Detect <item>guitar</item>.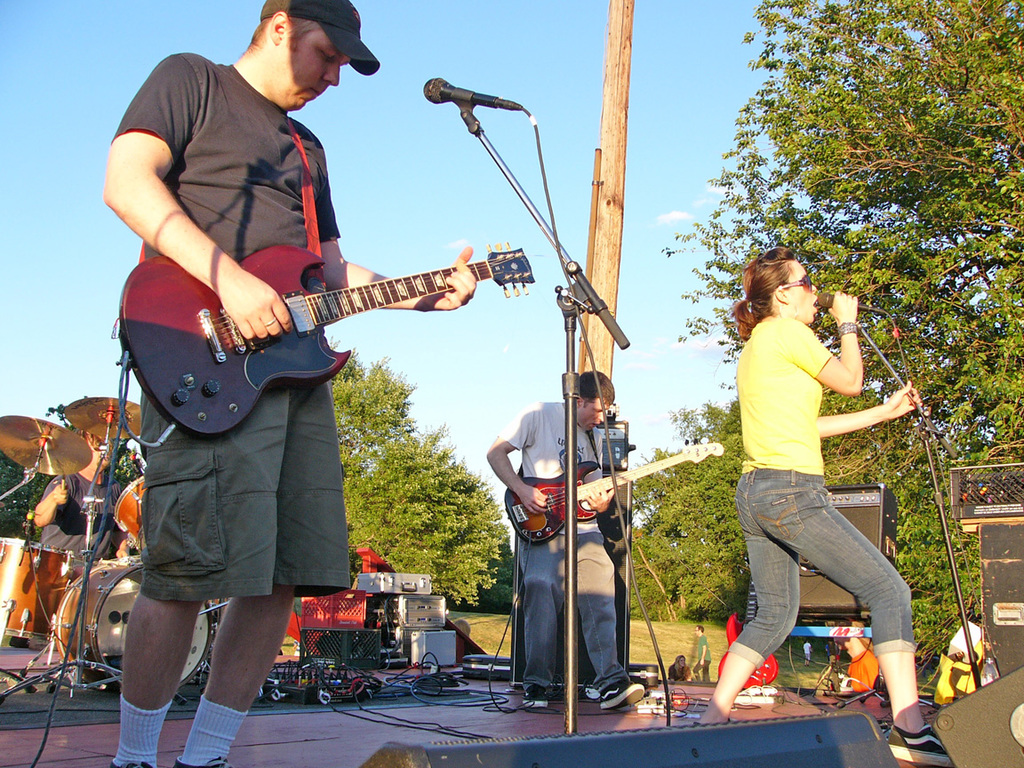
Detected at bbox(117, 212, 541, 426).
